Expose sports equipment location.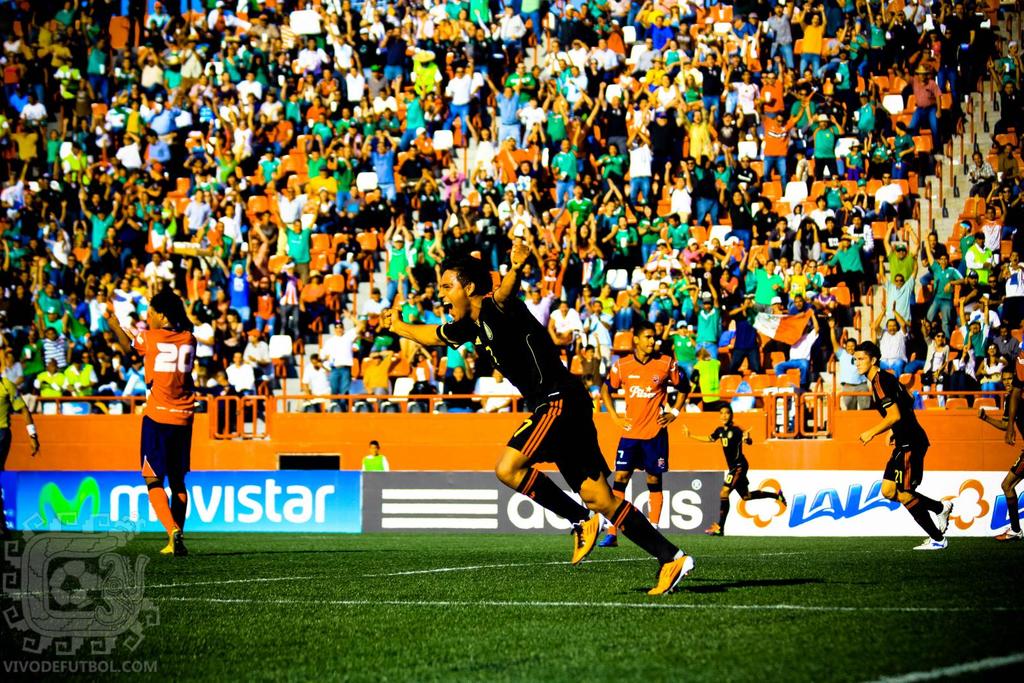
Exposed at select_region(572, 515, 603, 565).
